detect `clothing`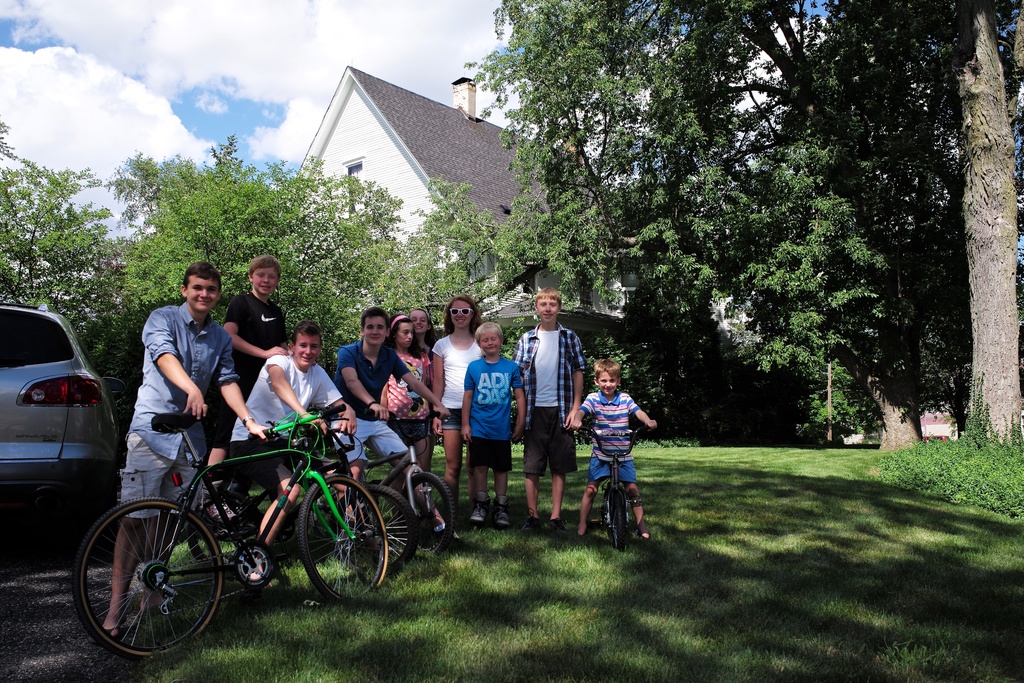
bbox=(205, 288, 289, 445)
